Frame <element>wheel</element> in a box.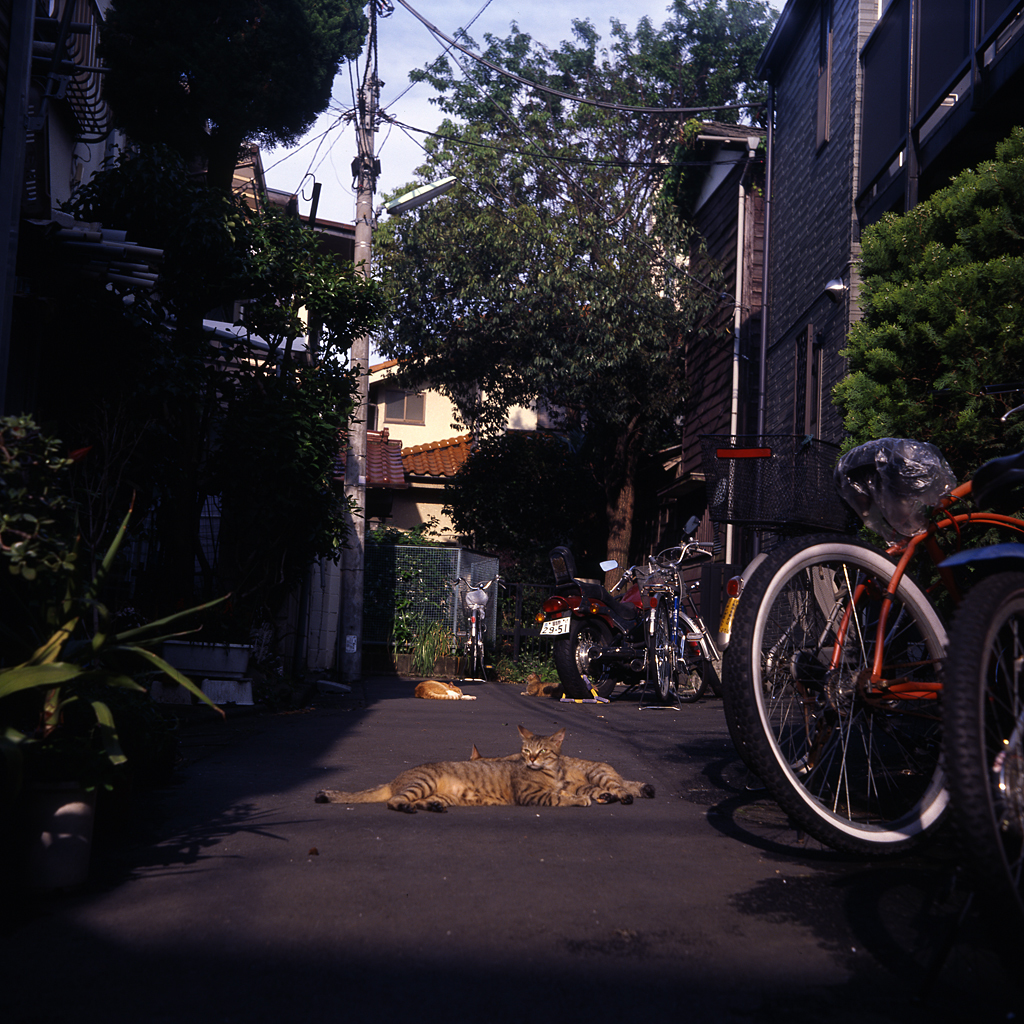
locate(719, 542, 847, 796).
